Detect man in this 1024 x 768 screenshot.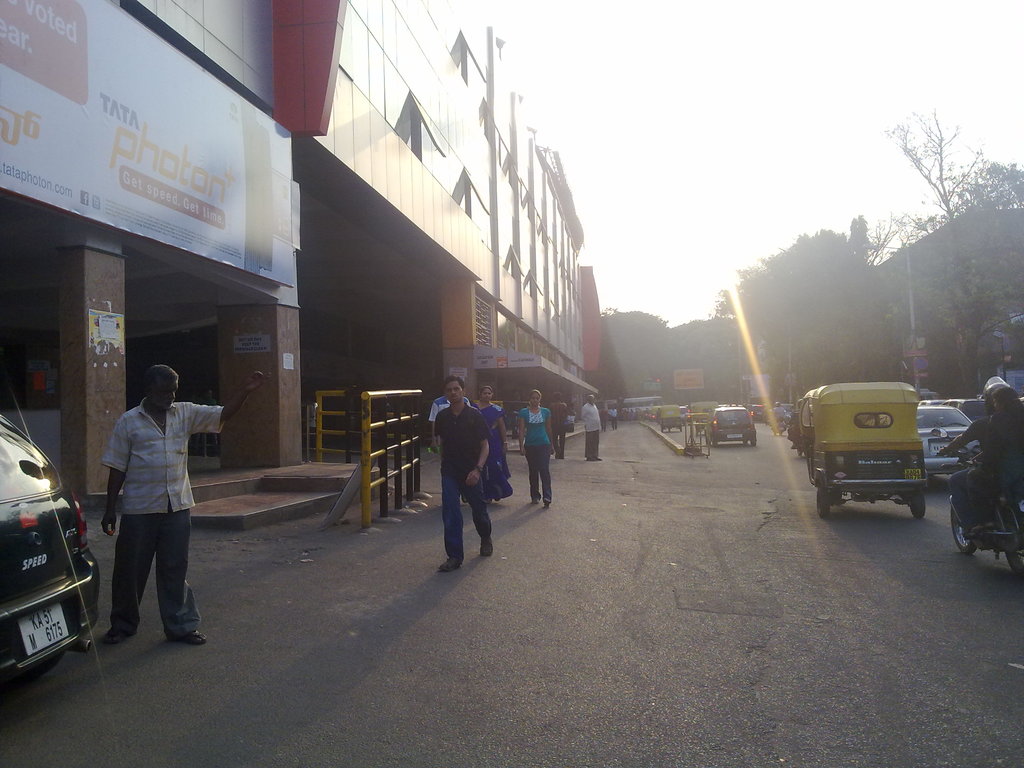
Detection: [100, 362, 262, 644].
